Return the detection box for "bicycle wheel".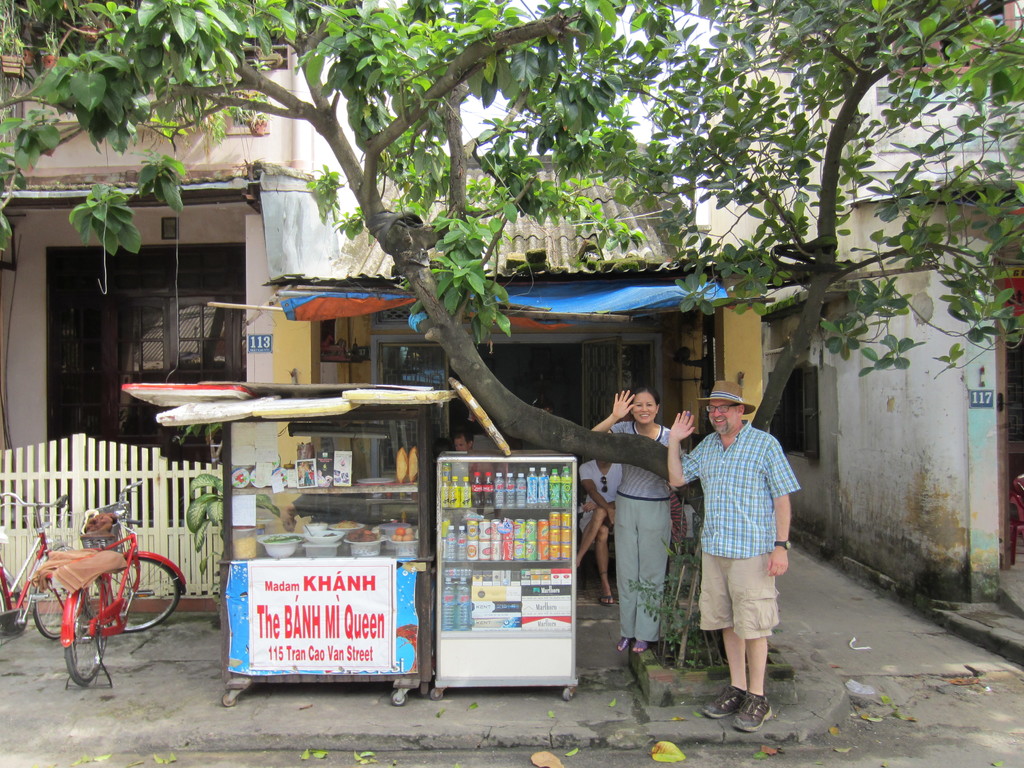
61 582 106 689.
